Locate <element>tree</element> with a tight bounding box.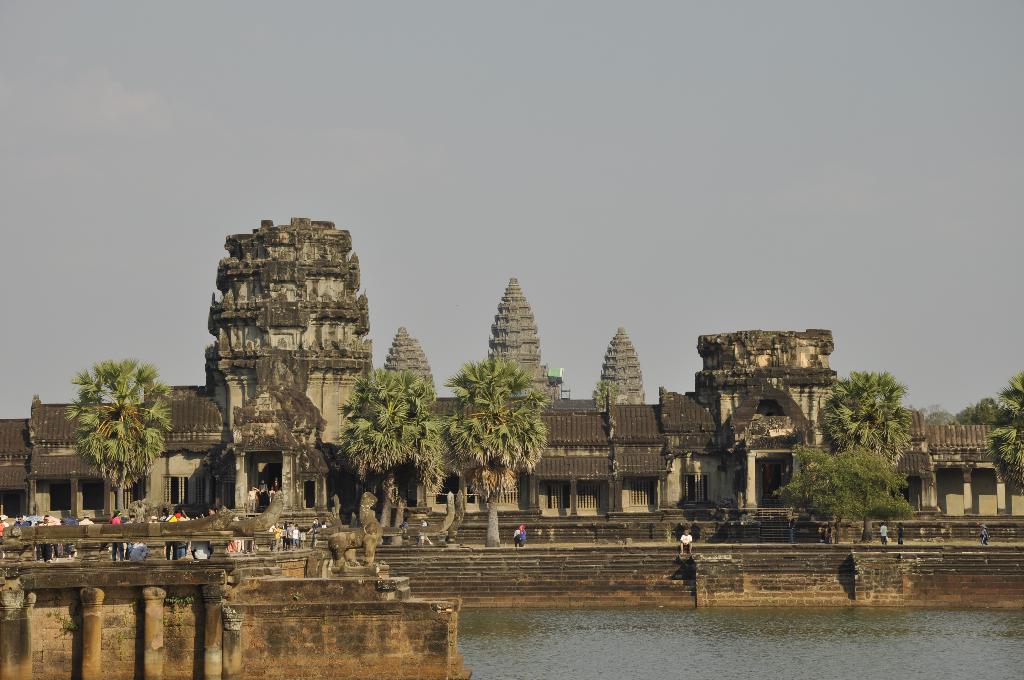
<region>988, 374, 1023, 492</region>.
